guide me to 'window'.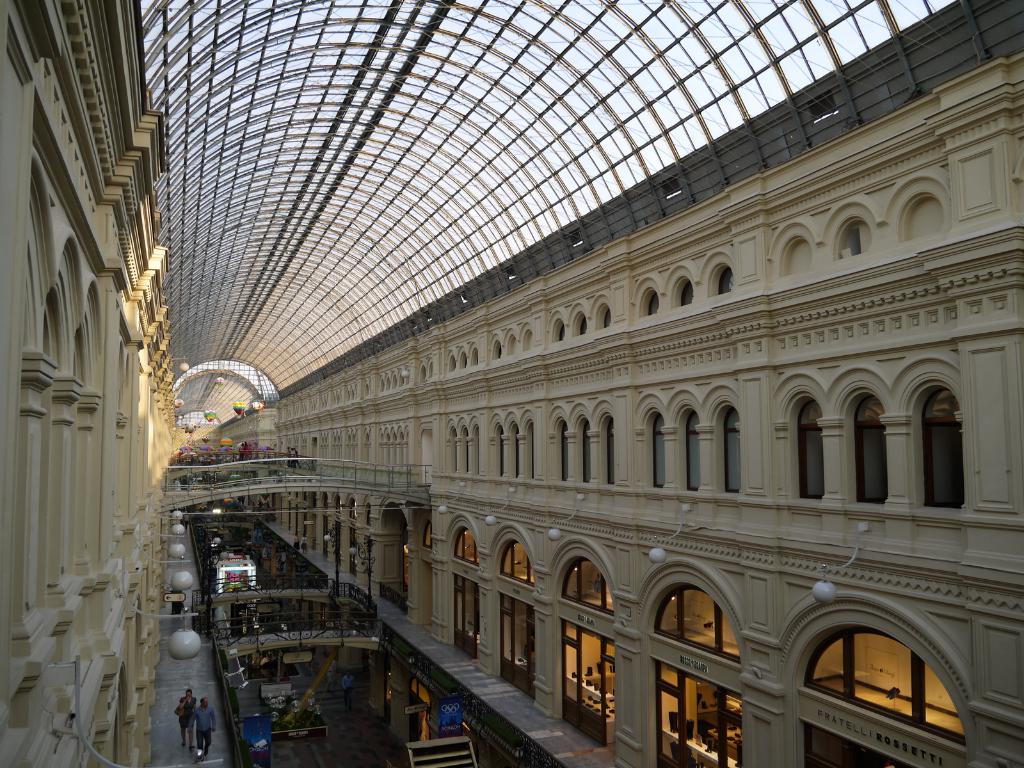
Guidance: [571, 415, 593, 493].
